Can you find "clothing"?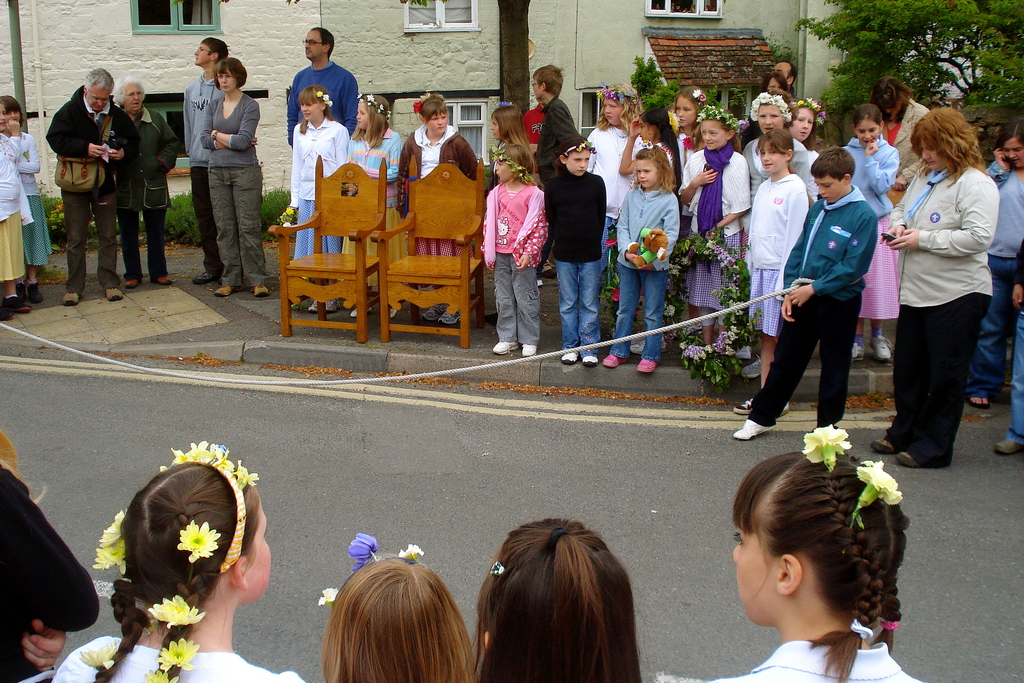
Yes, bounding box: (979, 167, 1023, 400).
